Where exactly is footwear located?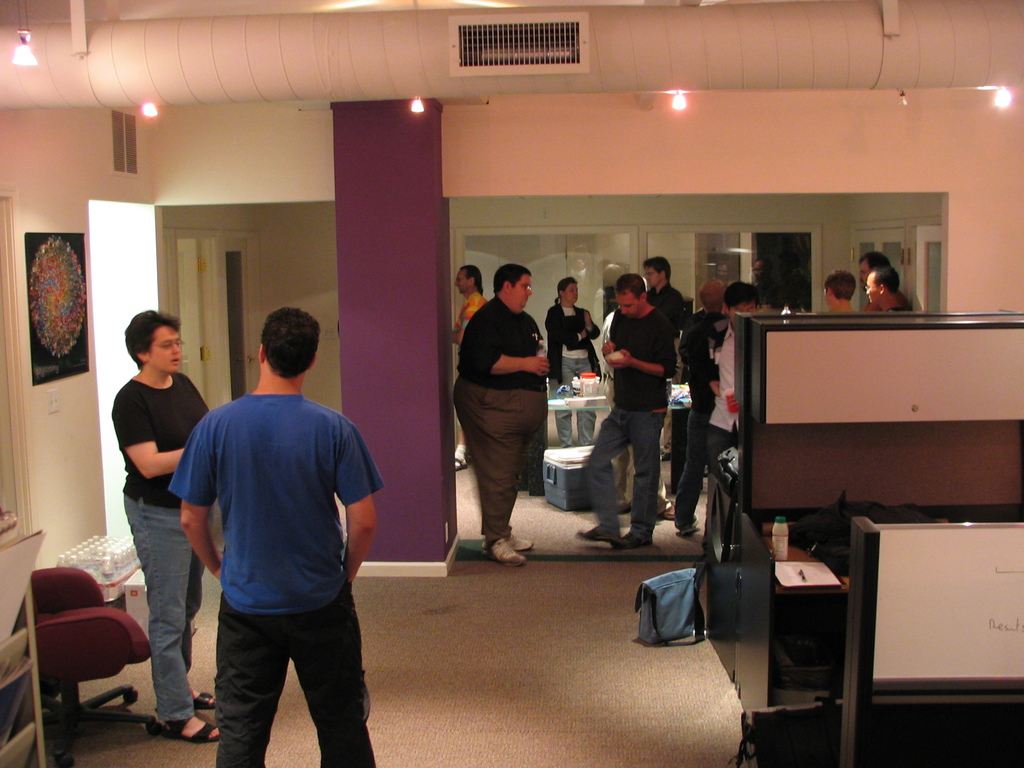
Its bounding box is <bbox>157, 710, 221, 742</bbox>.
